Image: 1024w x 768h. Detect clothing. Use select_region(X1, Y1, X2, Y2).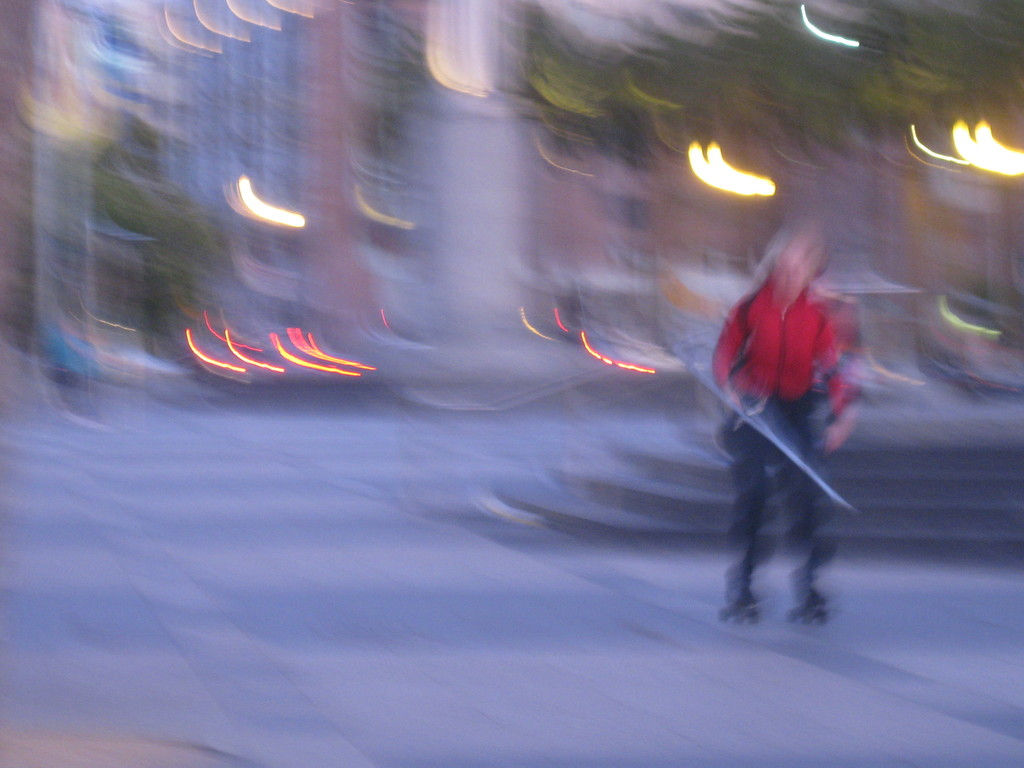
select_region(716, 212, 870, 593).
